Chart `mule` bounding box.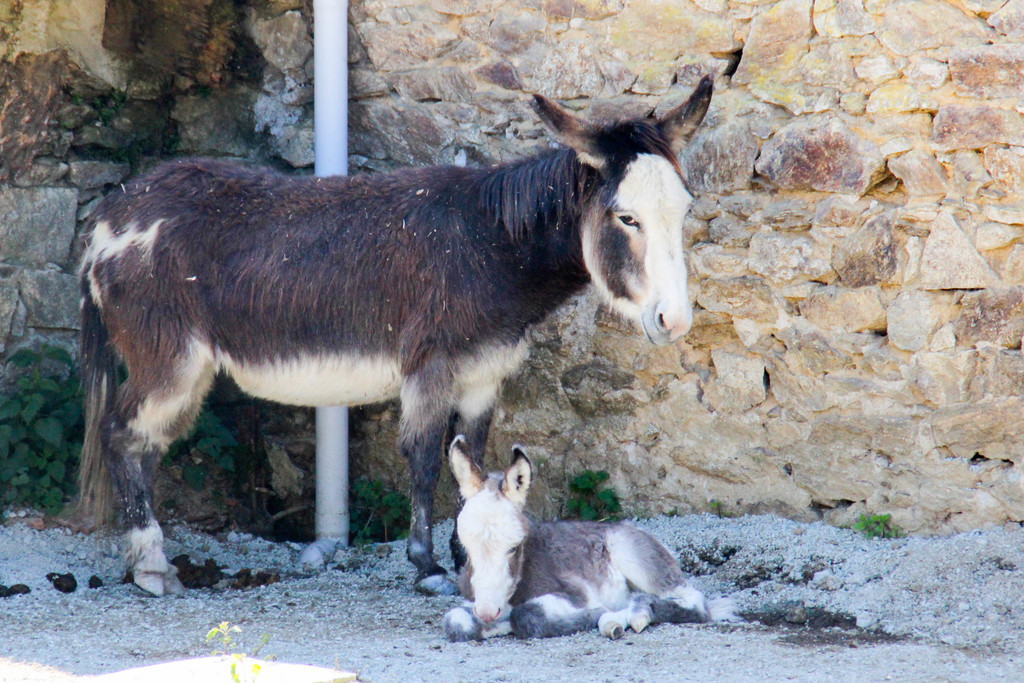
Charted: 435,428,716,658.
